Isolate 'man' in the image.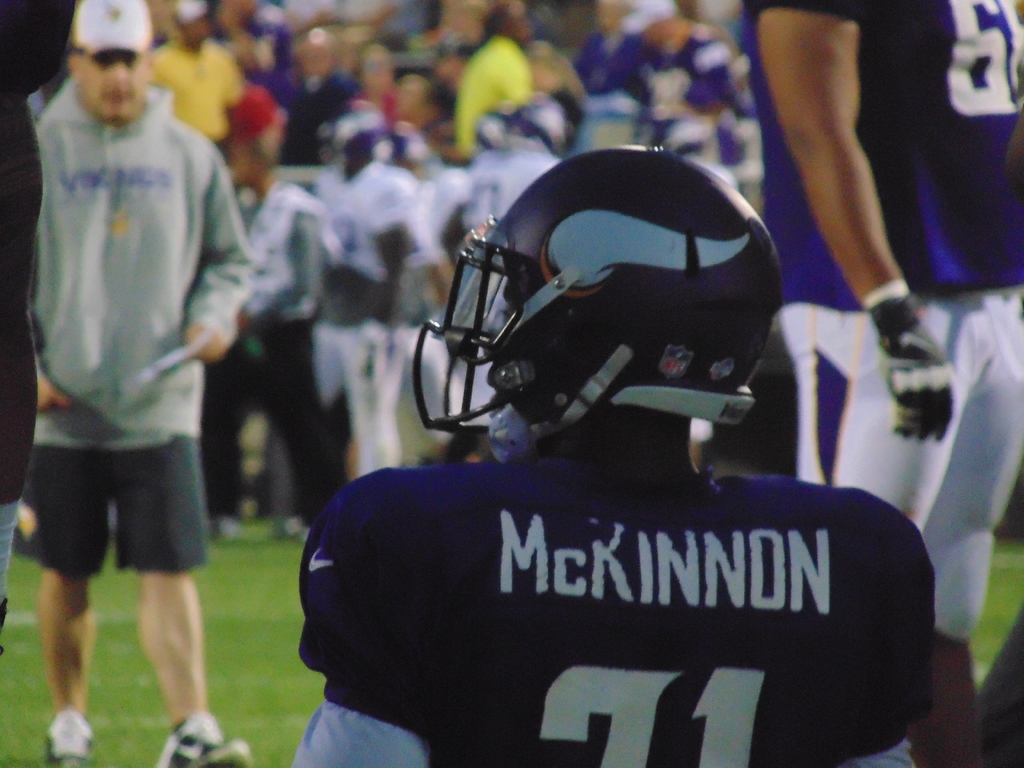
Isolated region: (289, 145, 931, 767).
